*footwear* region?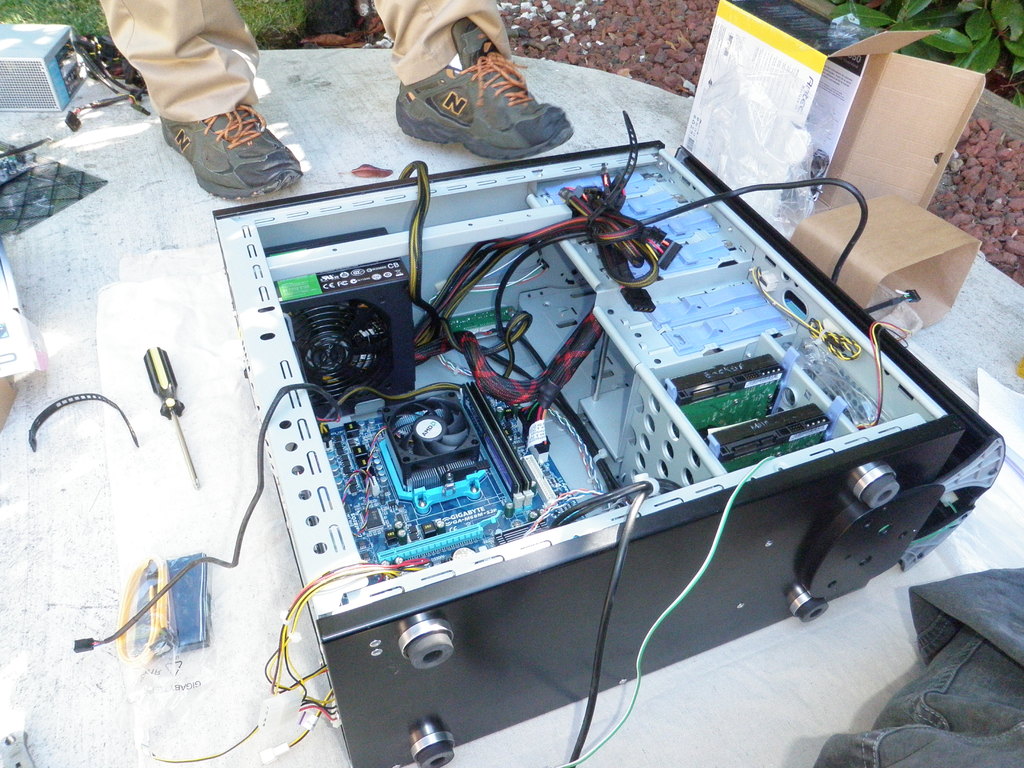
379:26:566:165
